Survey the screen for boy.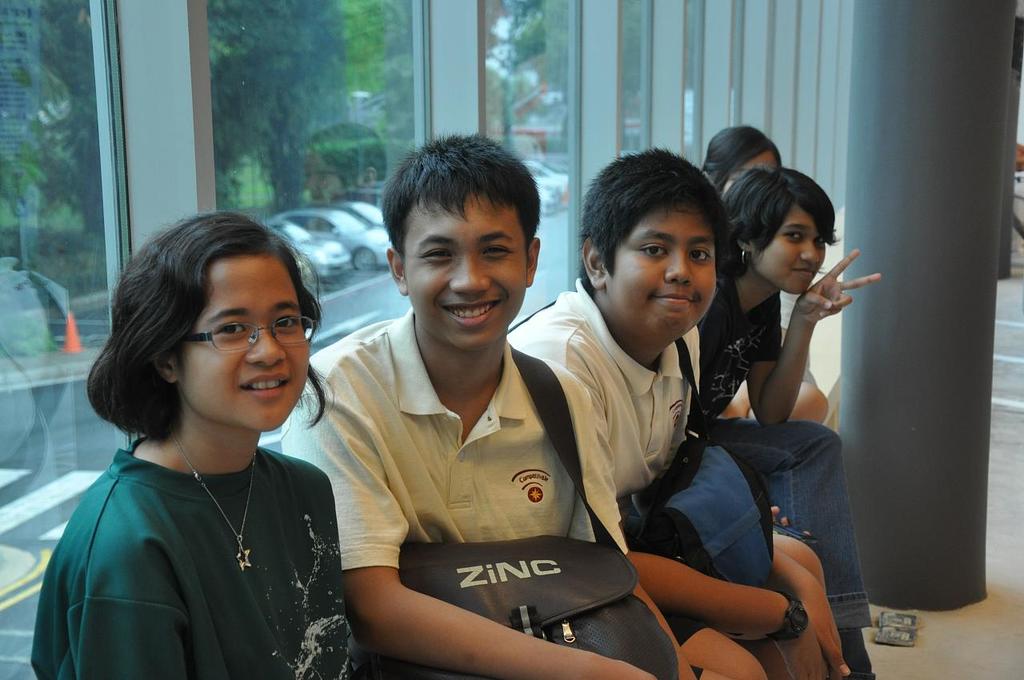
Survey found: rect(277, 130, 734, 679).
